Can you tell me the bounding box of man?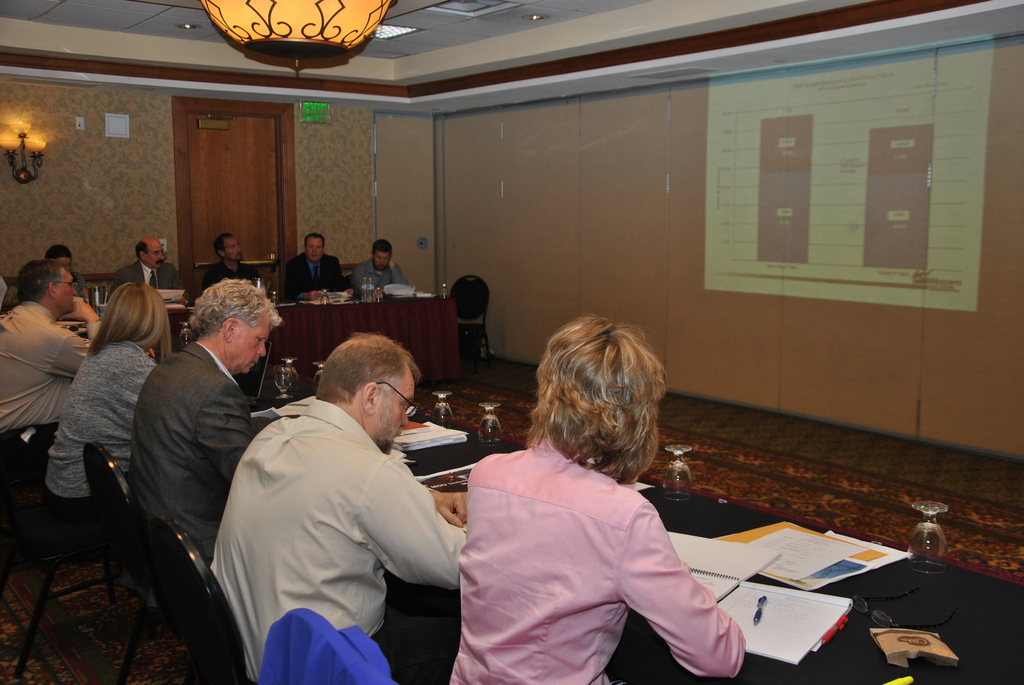
pyautogui.locateOnScreen(226, 316, 481, 672).
